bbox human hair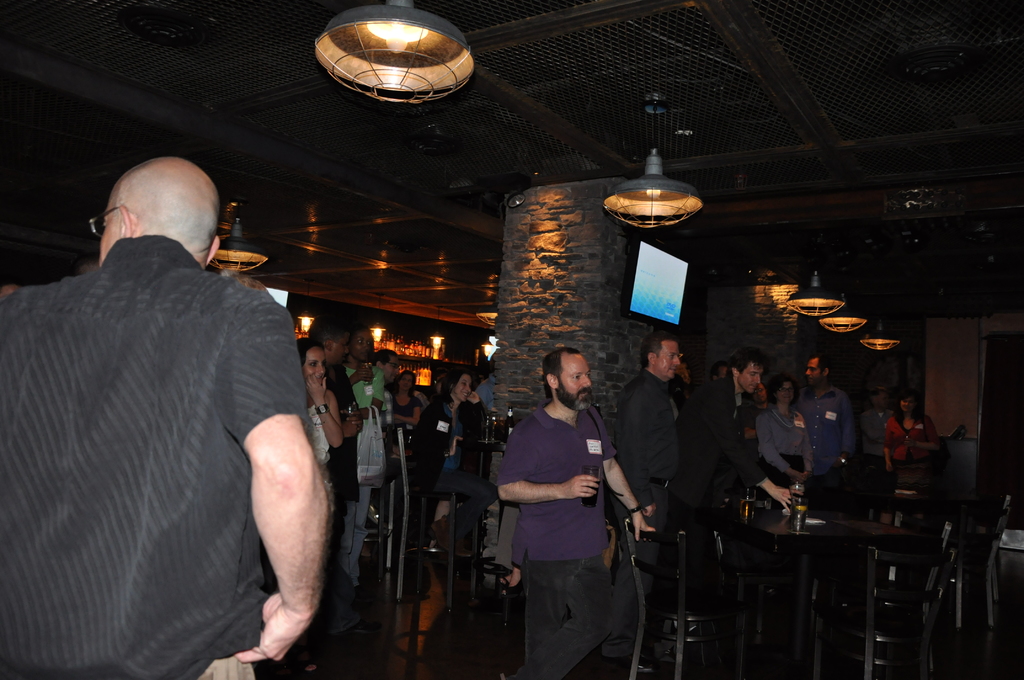
[x1=637, y1=332, x2=678, y2=371]
